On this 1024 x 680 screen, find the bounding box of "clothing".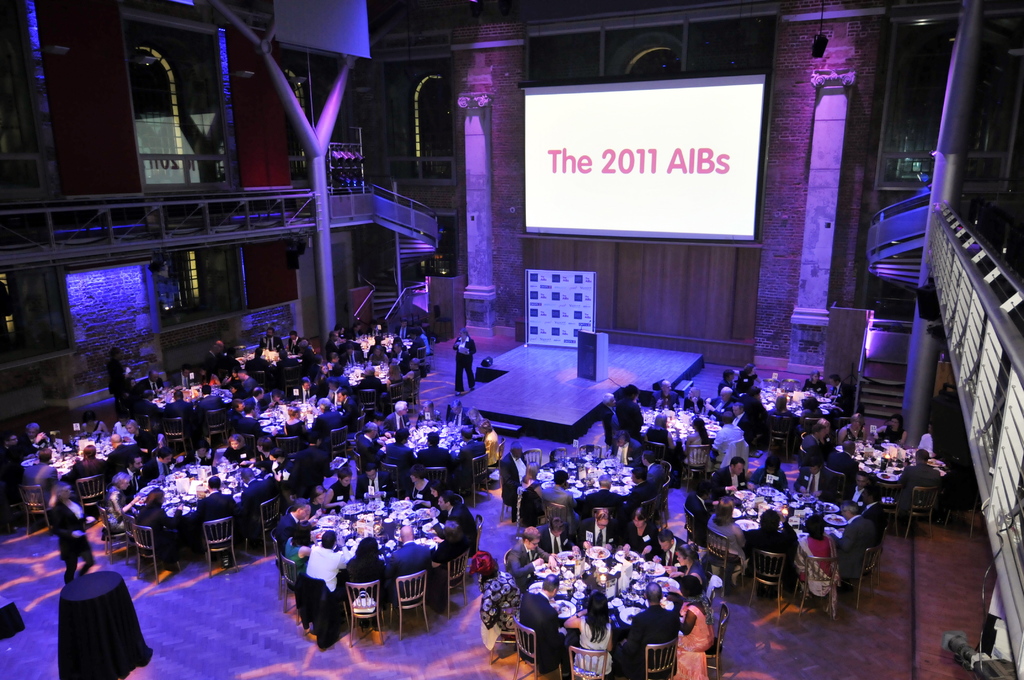
Bounding box: 834 518 874 582.
